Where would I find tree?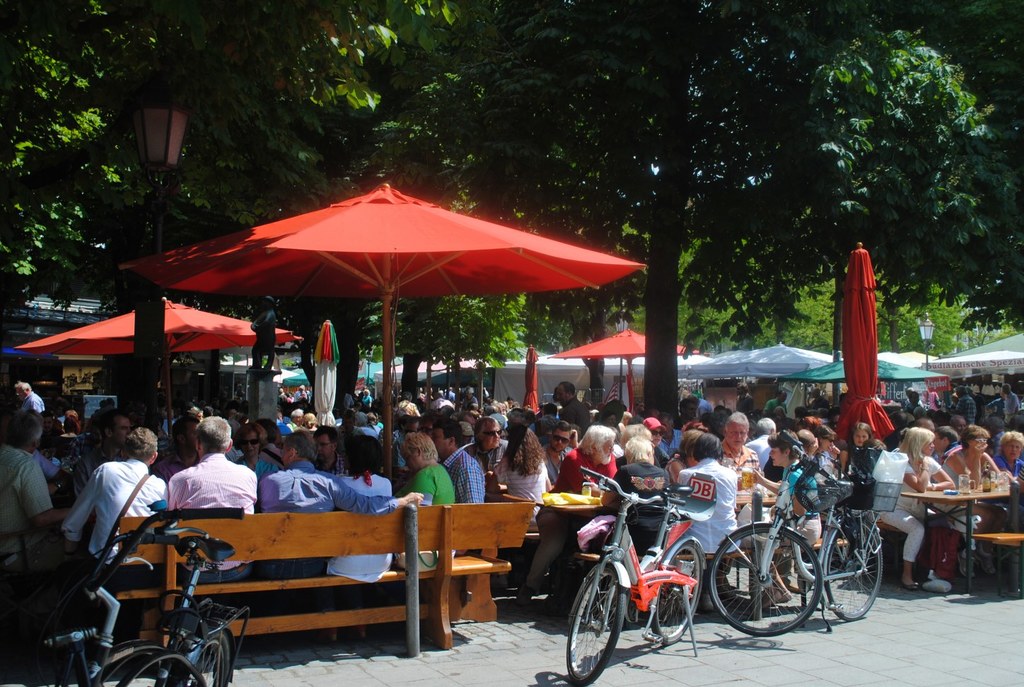
At bbox=(499, 1, 689, 405).
